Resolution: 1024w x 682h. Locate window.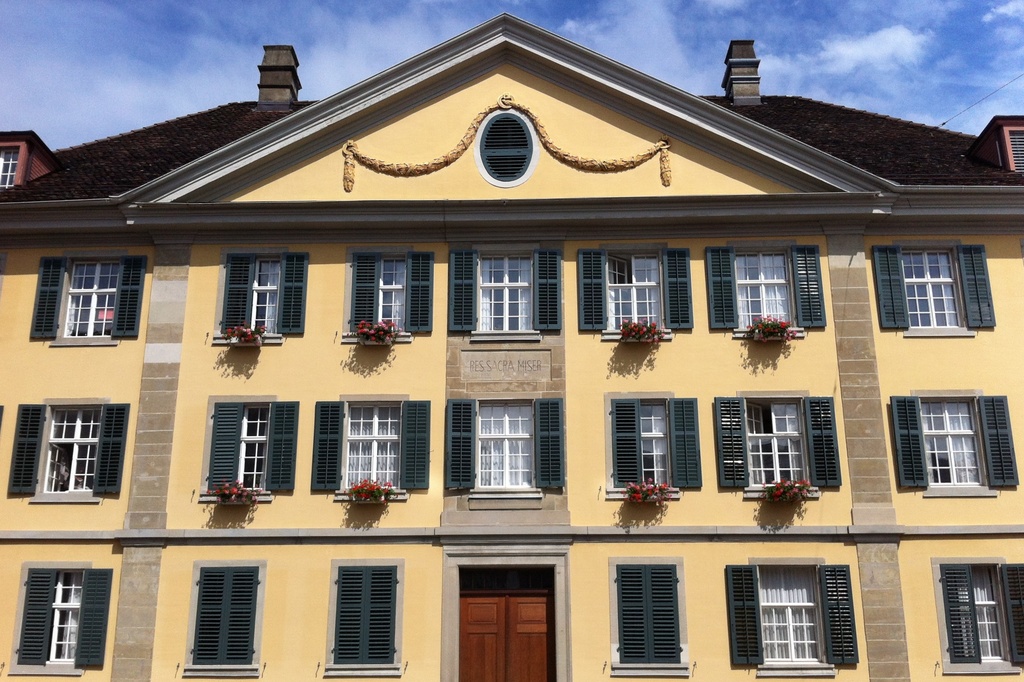
(444, 399, 562, 509).
